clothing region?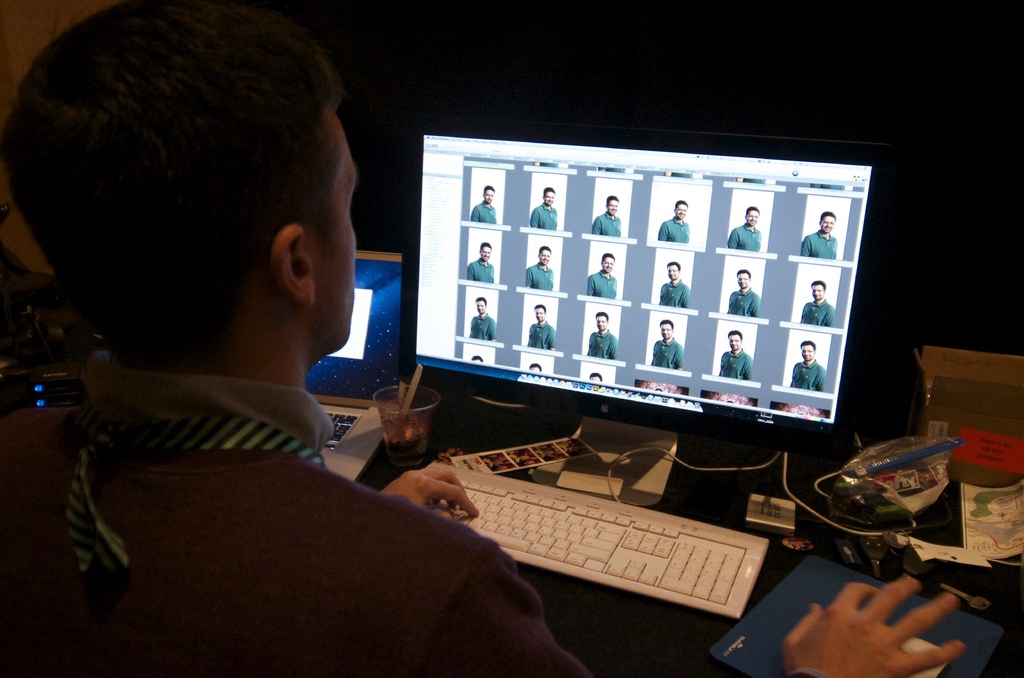
box(661, 218, 689, 241)
